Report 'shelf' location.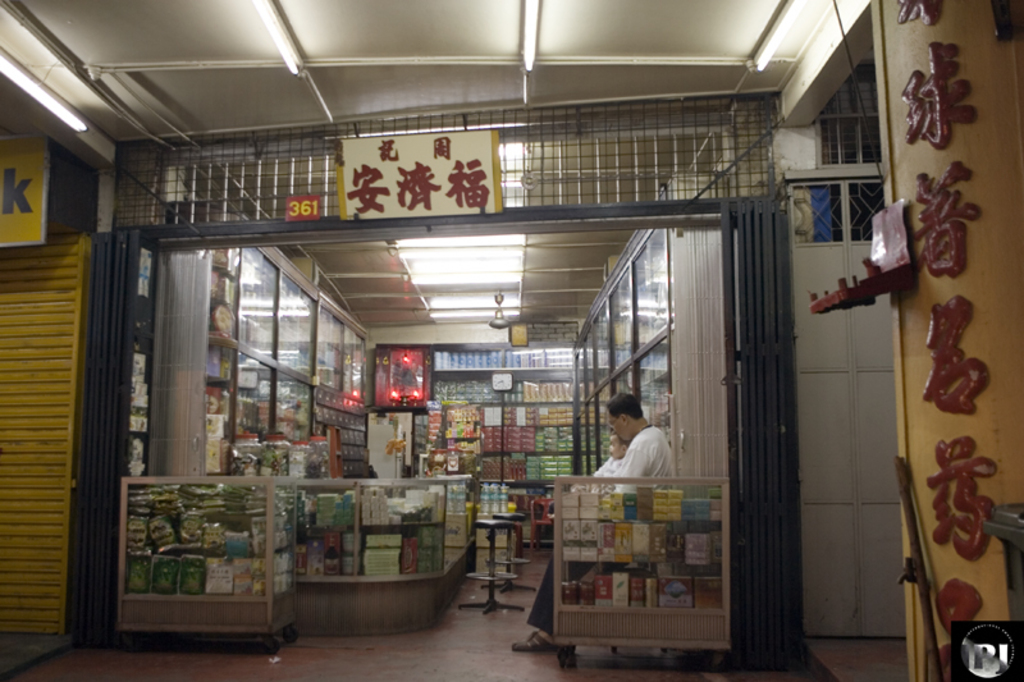
Report: (293, 486, 358, 532).
